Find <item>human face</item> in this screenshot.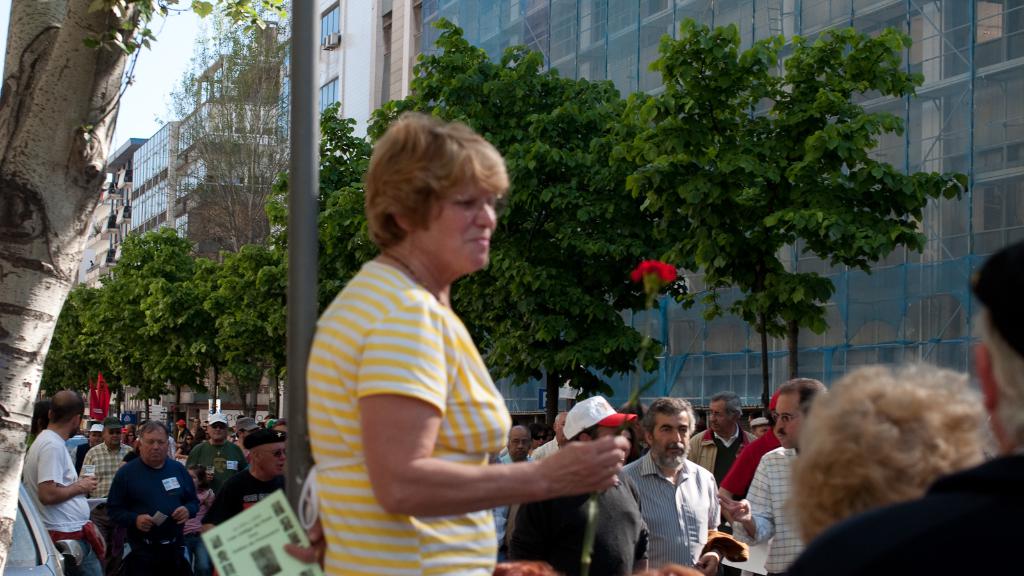
The bounding box for <item>human face</item> is (192,420,200,431).
